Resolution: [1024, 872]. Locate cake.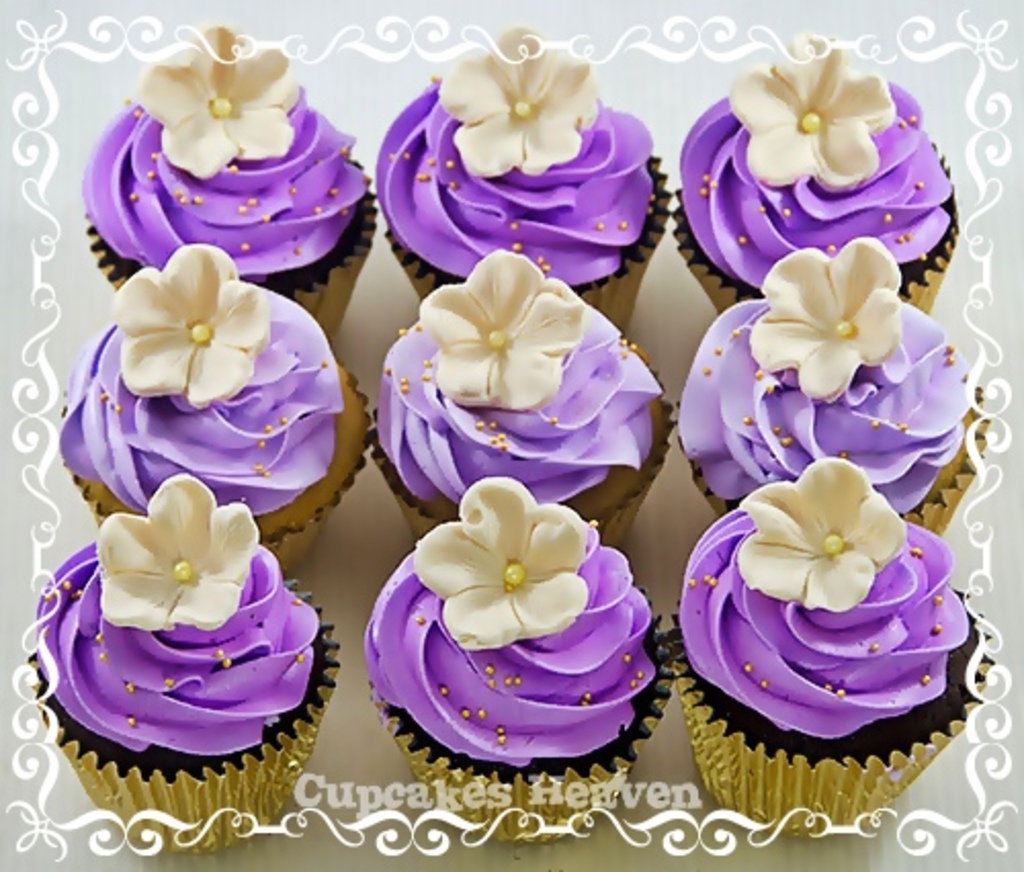
bbox(356, 229, 676, 567).
